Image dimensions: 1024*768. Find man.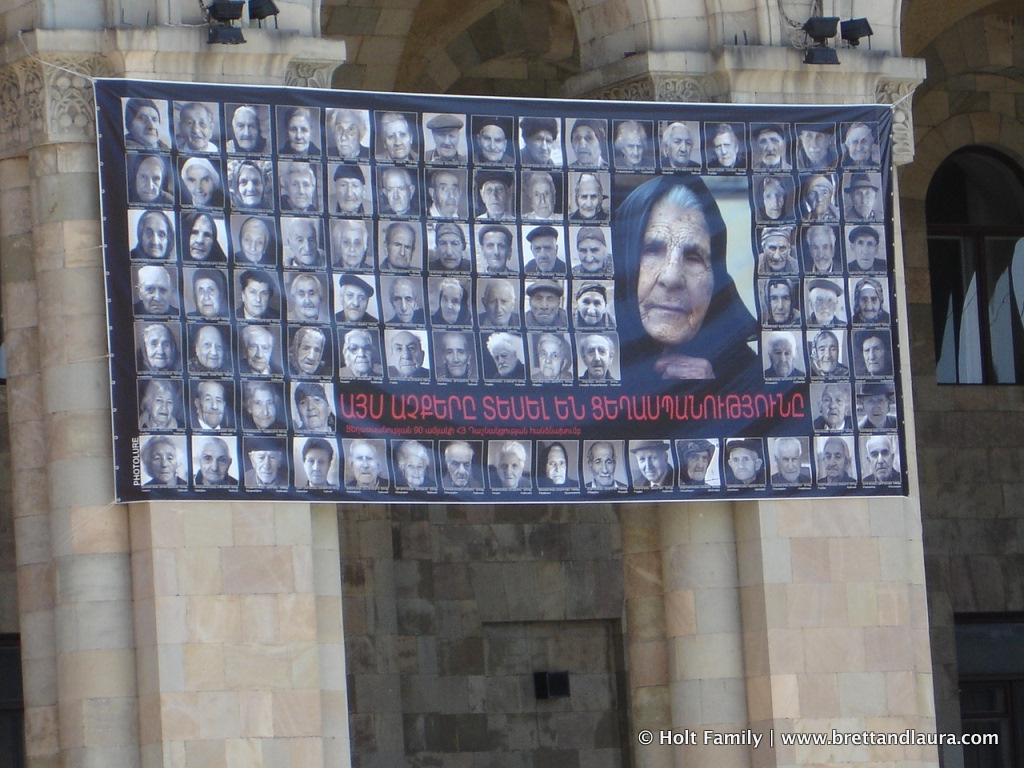
(422,119,470,168).
